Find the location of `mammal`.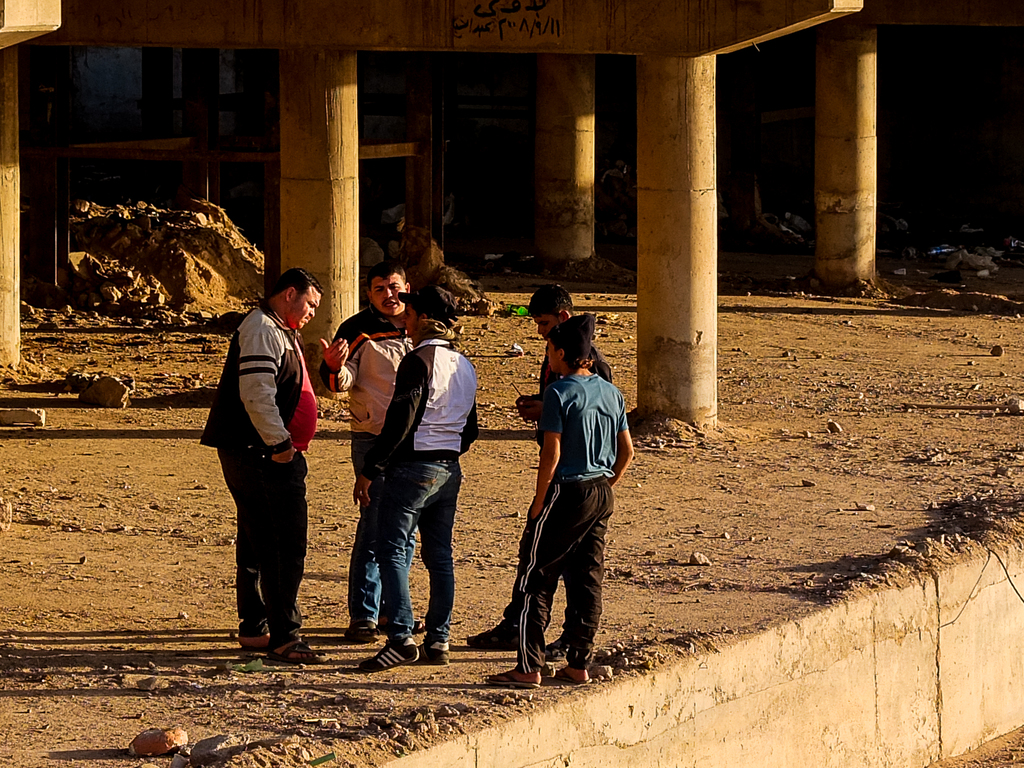
Location: x1=198, y1=269, x2=317, y2=657.
